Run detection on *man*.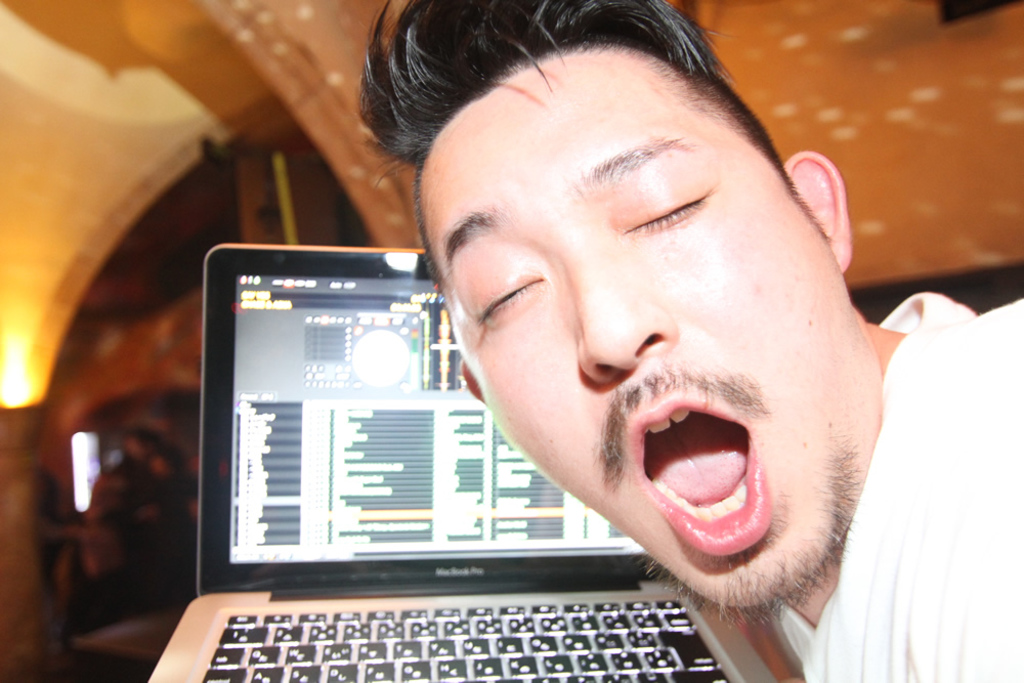
Result: [355,0,1023,682].
